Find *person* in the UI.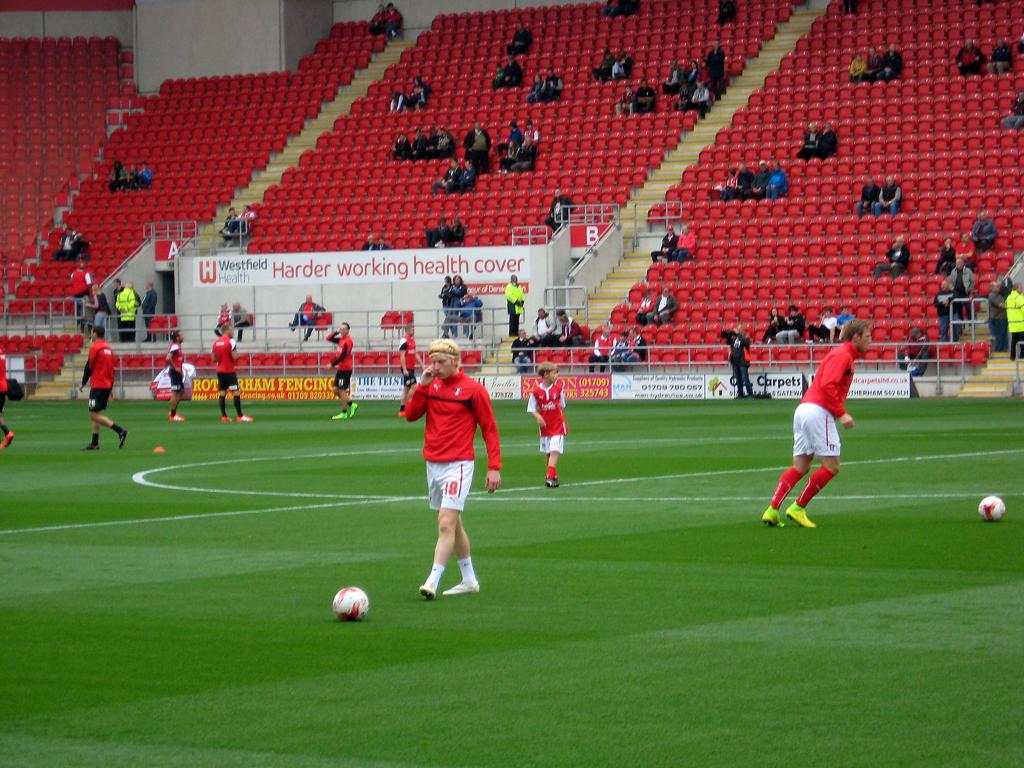
UI element at (729,160,752,199).
